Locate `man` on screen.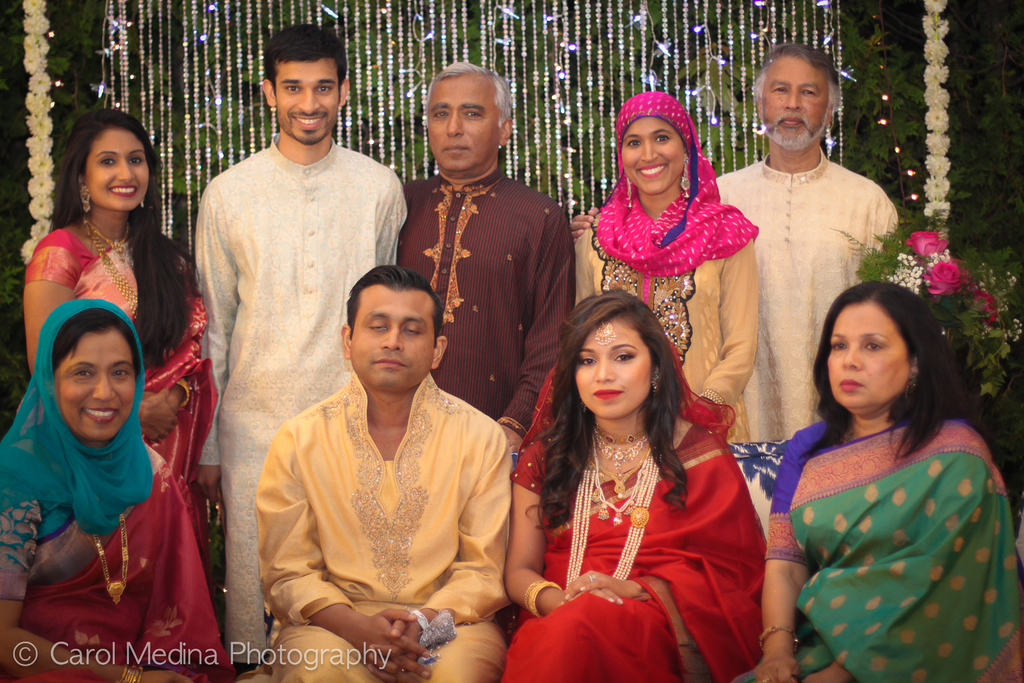
On screen at left=164, top=53, right=392, bottom=590.
